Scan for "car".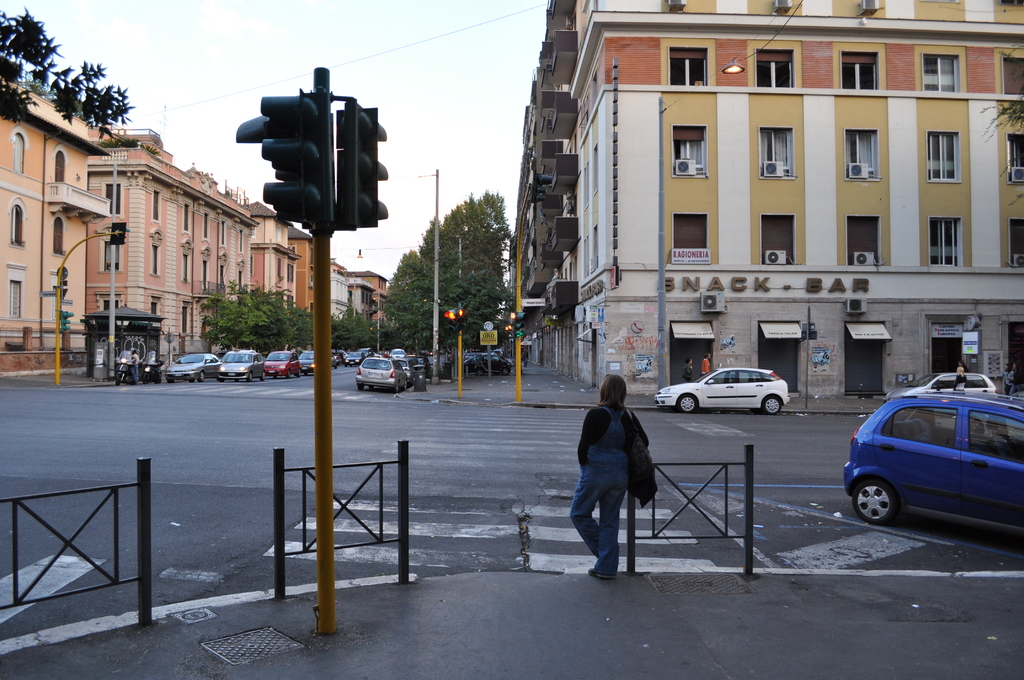
Scan result: 298,350,317,374.
